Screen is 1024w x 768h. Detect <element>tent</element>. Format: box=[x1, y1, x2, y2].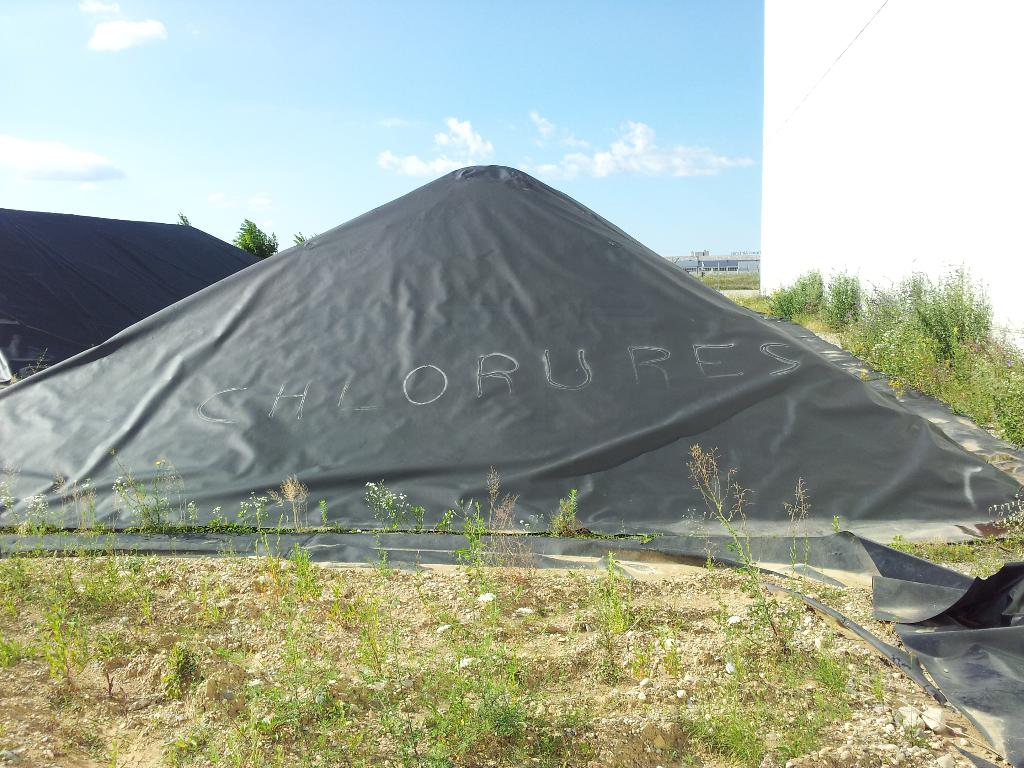
box=[0, 204, 269, 390].
